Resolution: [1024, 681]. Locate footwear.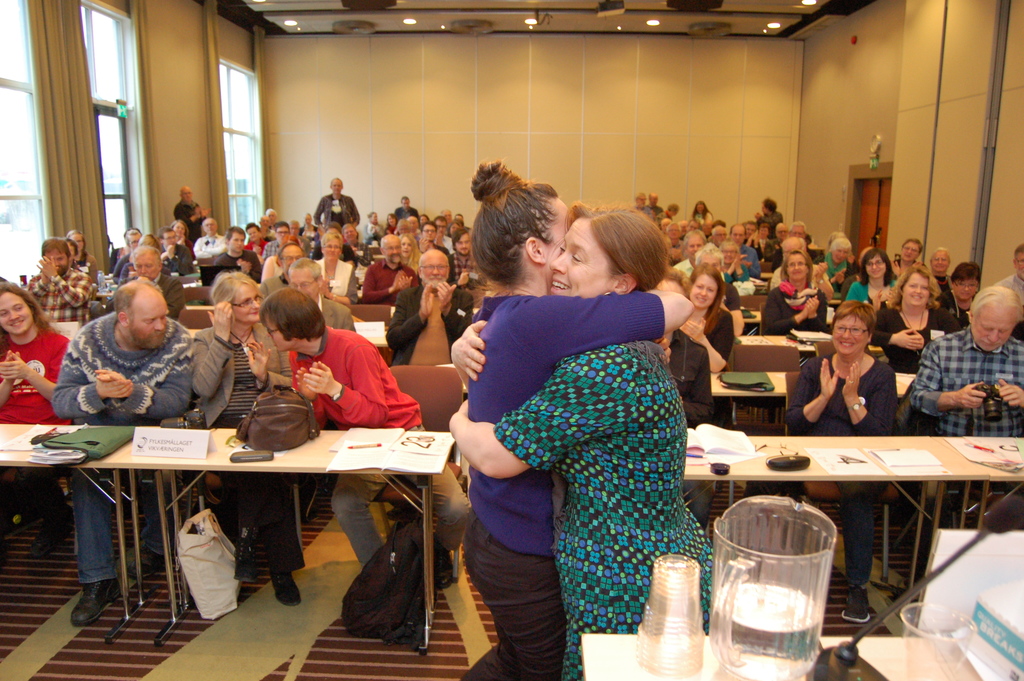
l=228, t=545, r=261, b=575.
